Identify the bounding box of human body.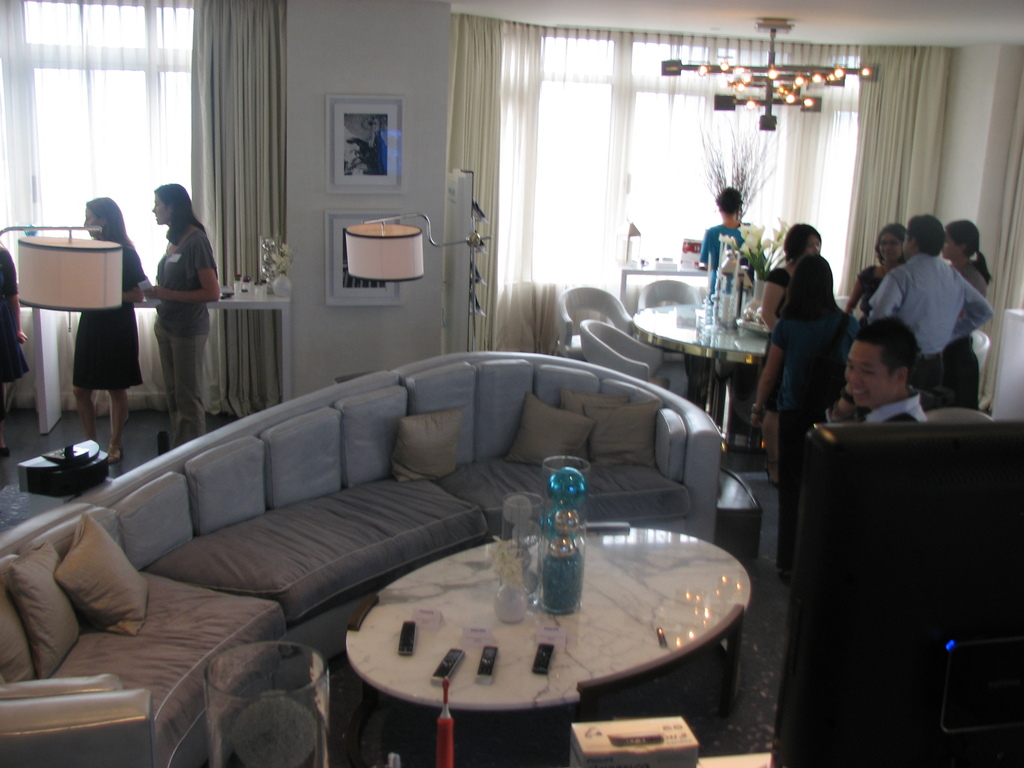
region(851, 266, 900, 322).
